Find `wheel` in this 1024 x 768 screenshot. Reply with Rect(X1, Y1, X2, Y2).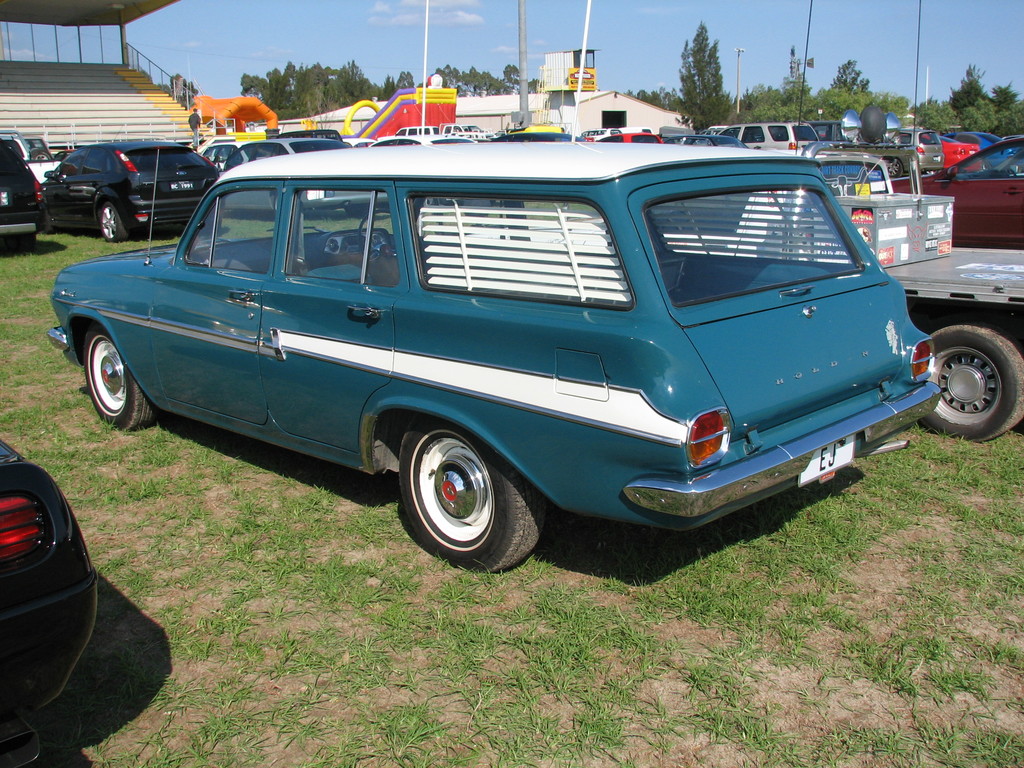
Rect(98, 199, 136, 241).
